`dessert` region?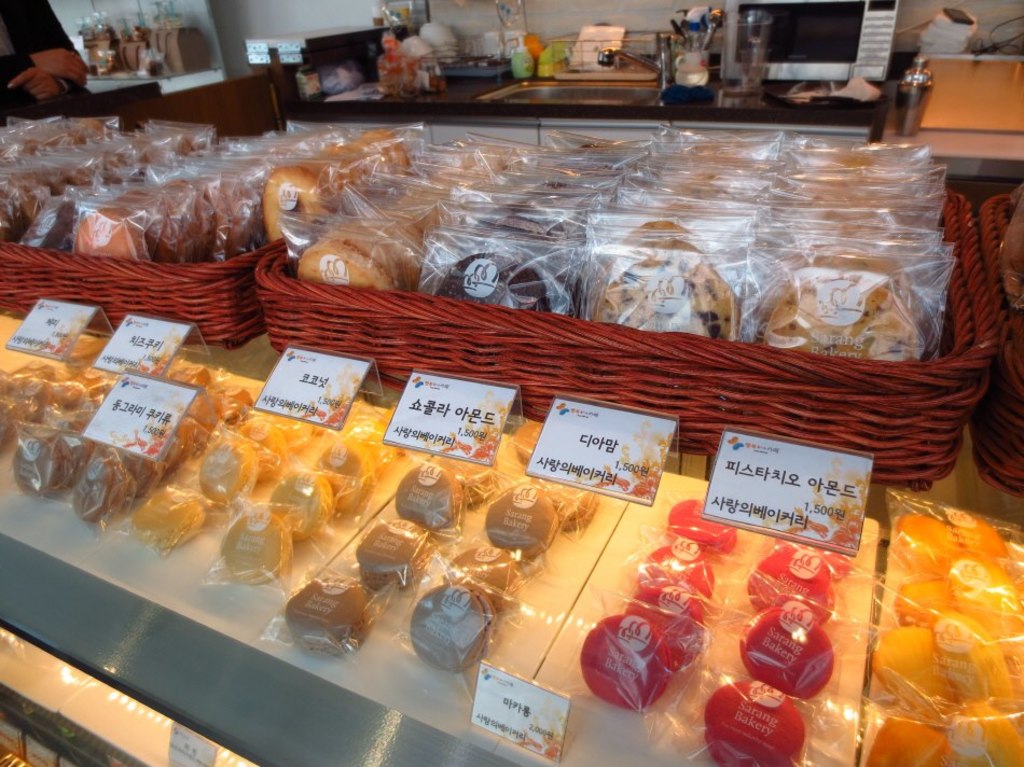
403 477 593 664
